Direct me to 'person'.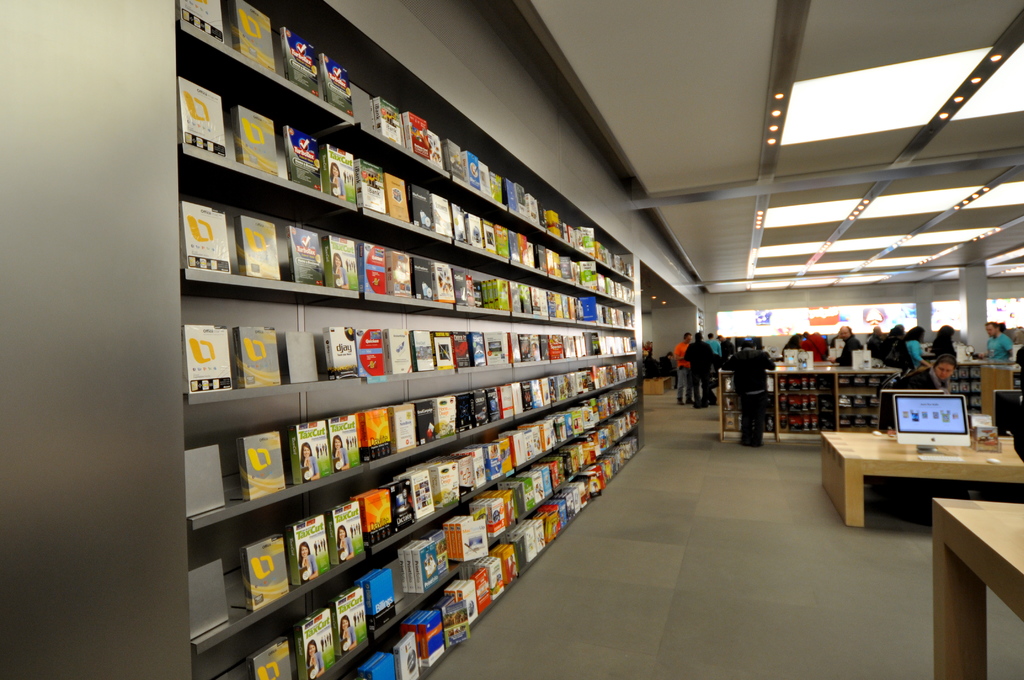
Direction: 872:351:960:441.
